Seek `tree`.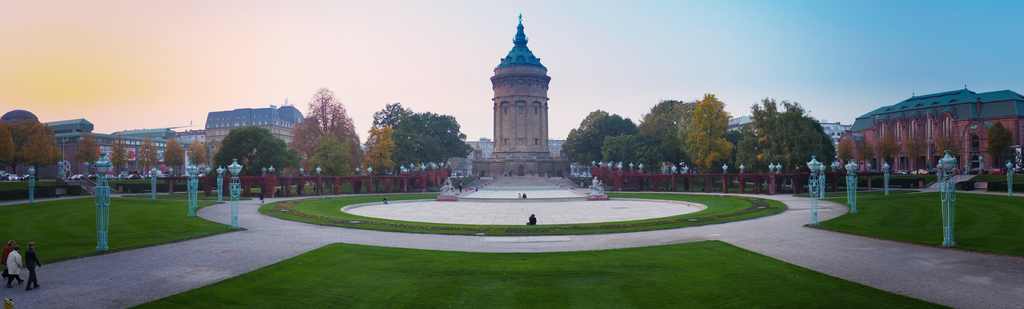
(left=937, top=129, right=962, bottom=159).
